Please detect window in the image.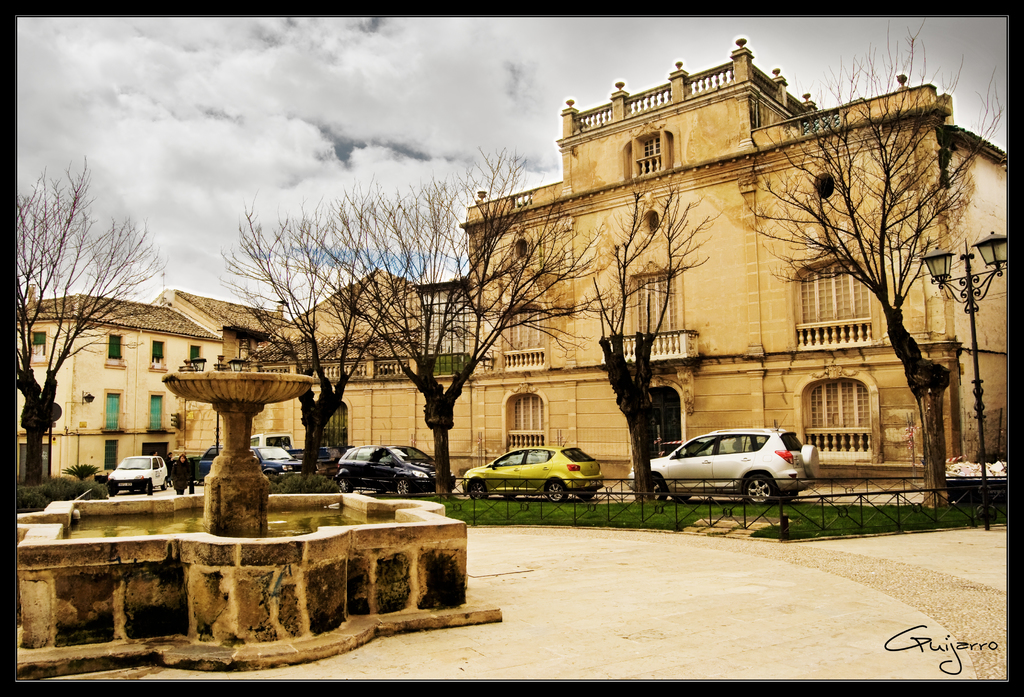
643/209/666/236.
